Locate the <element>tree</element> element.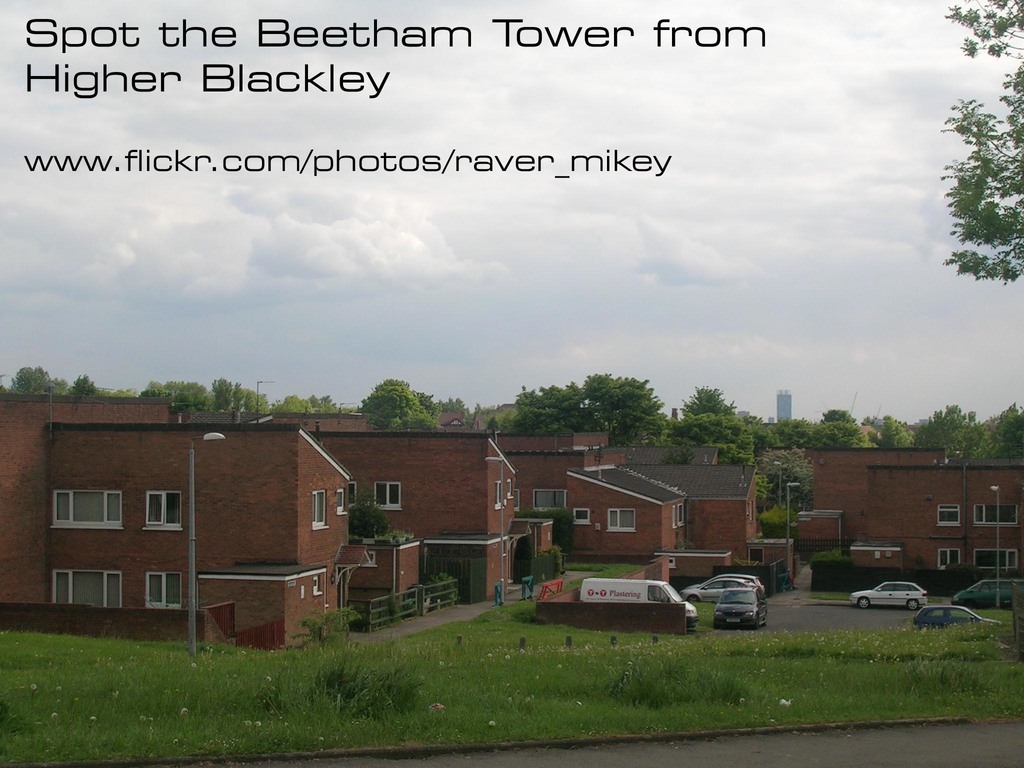
Element bbox: left=499, top=386, right=591, bottom=430.
